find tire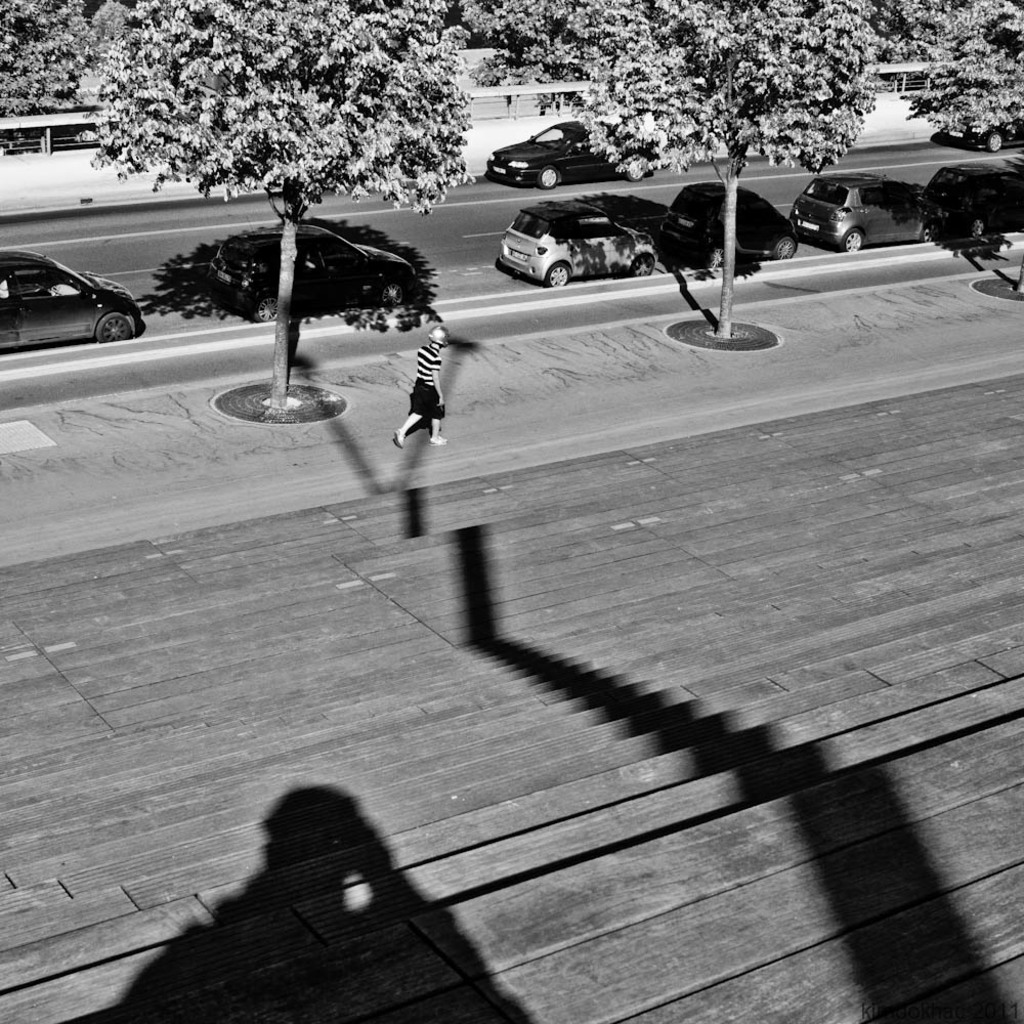
(842, 221, 867, 256)
